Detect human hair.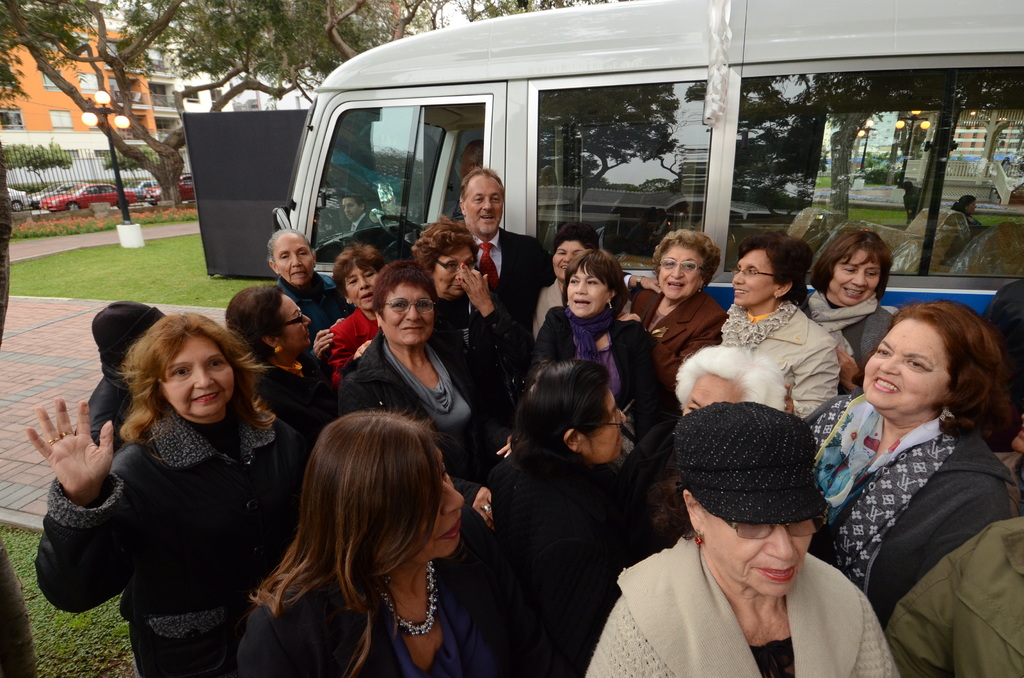
Detected at Rect(547, 220, 604, 262).
